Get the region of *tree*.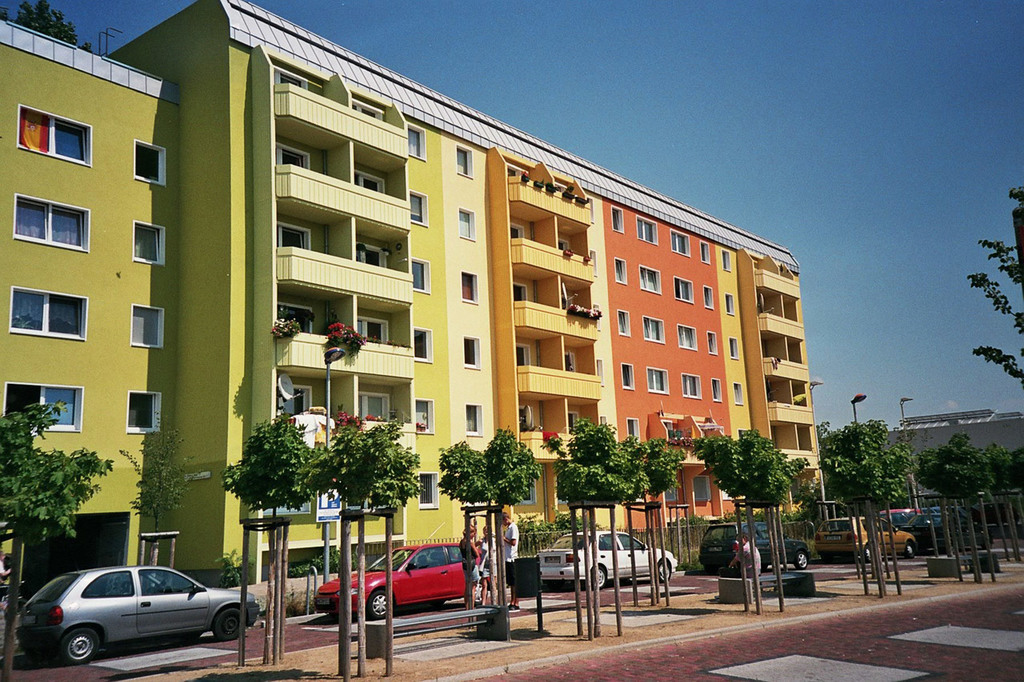
bbox(113, 413, 194, 572).
